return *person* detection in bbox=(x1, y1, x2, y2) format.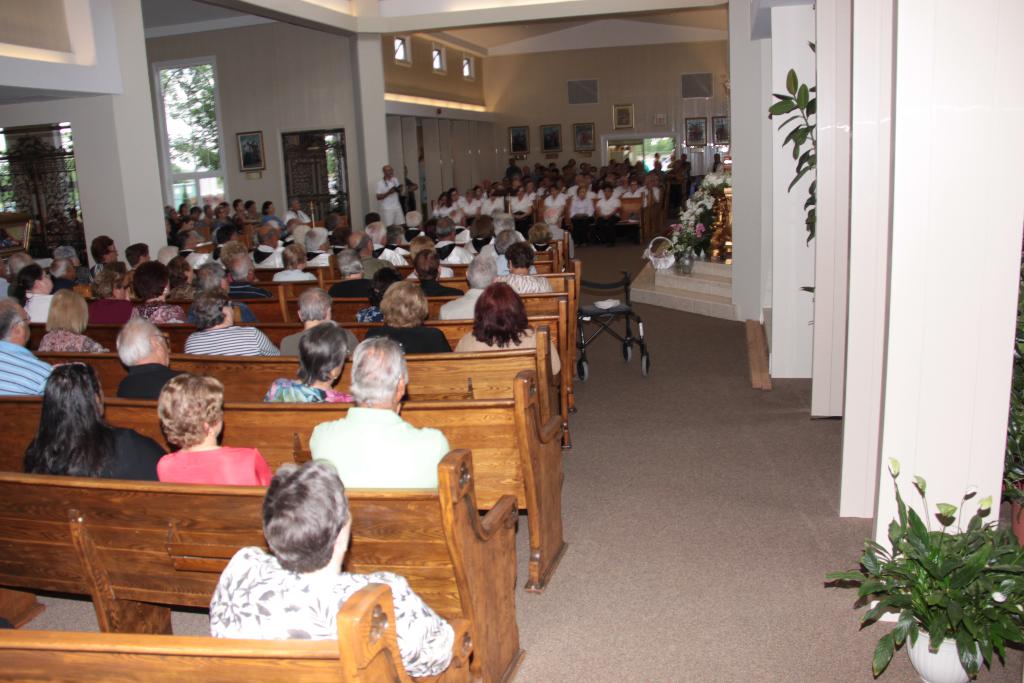
bbox=(3, 260, 56, 322).
